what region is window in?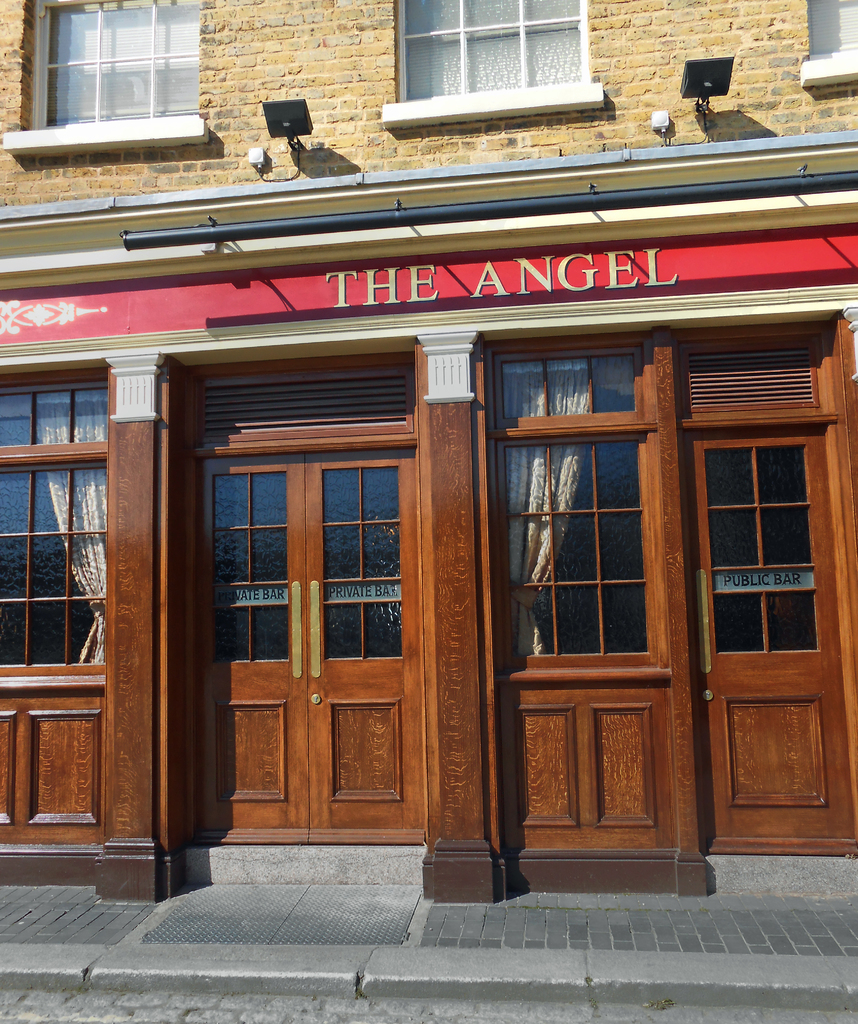
<region>806, 4, 857, 65</region>.
